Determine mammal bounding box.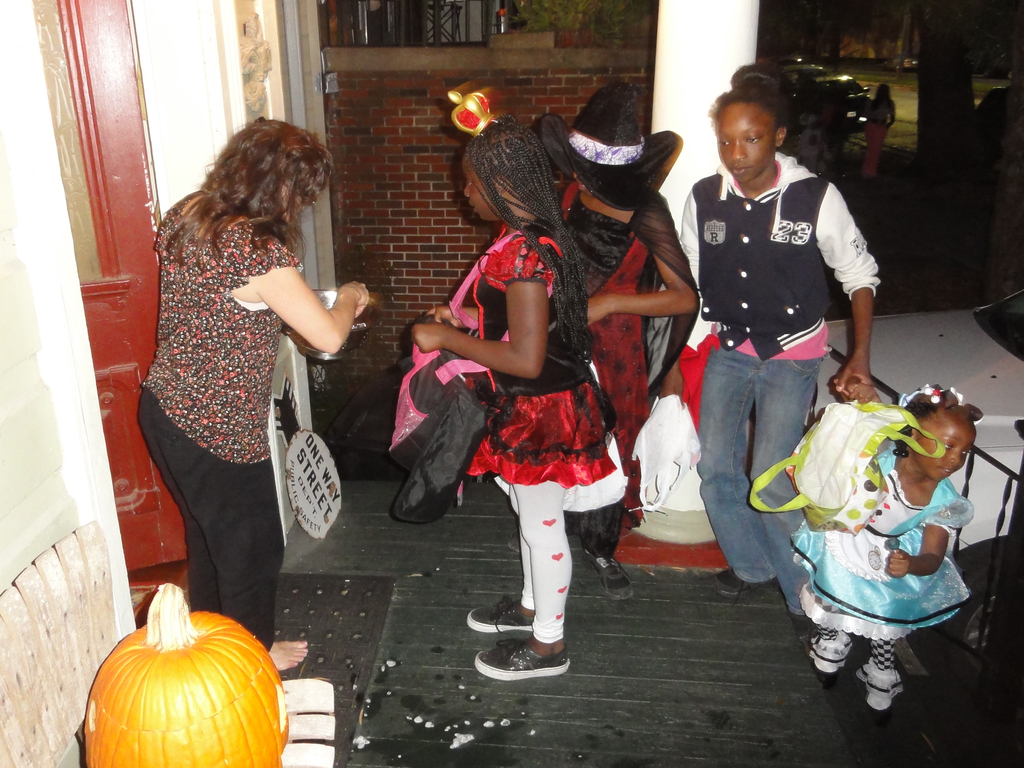
Determined: x1=402, y1=117, x2=634, y2=678.
